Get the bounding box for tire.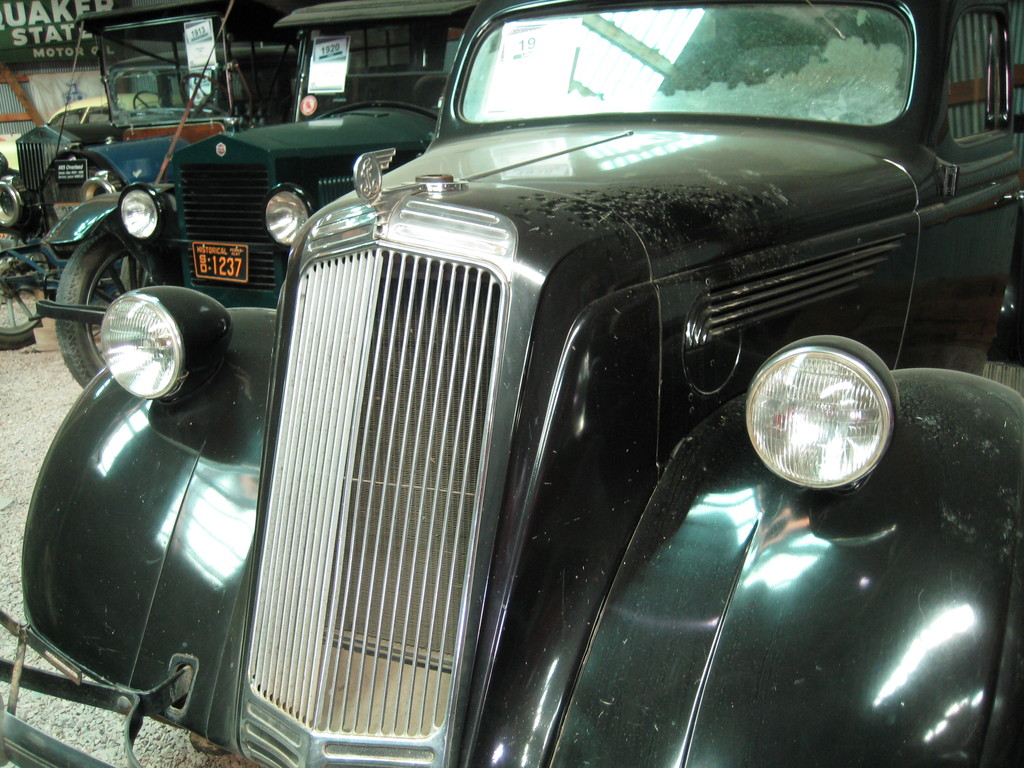
<region>59, 228, 154, 372</region>.
